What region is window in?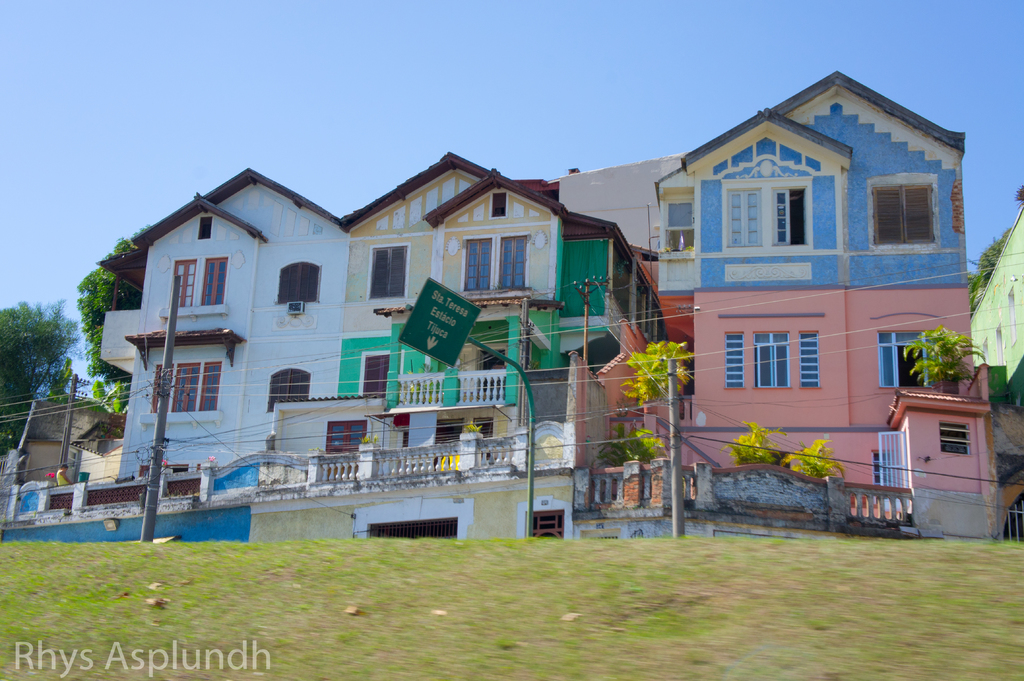
866, 182, 934, 251.
